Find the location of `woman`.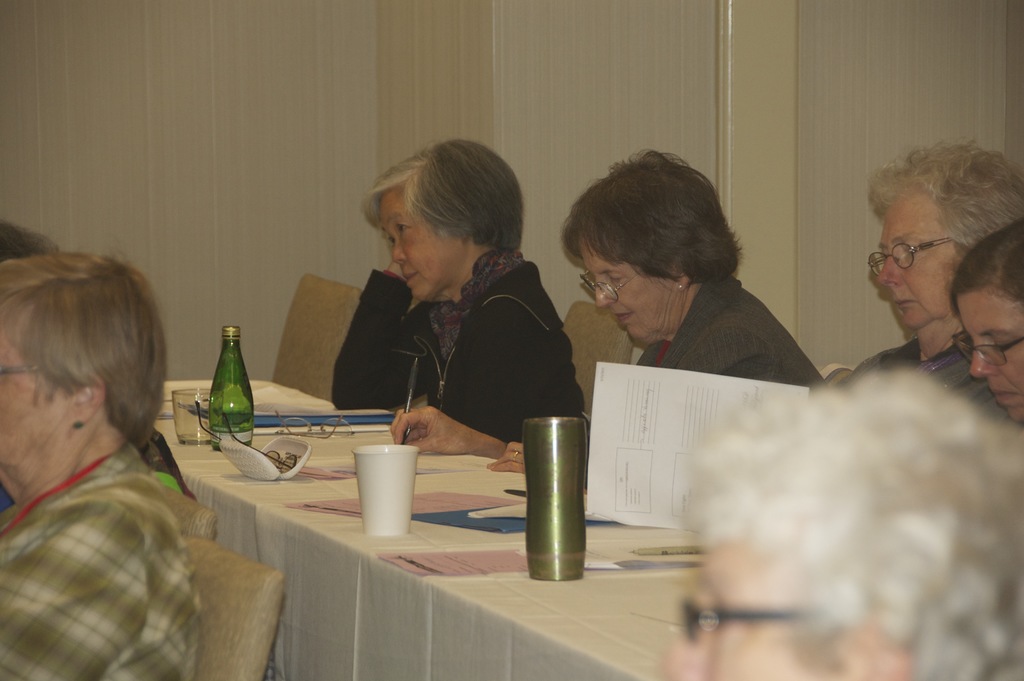
Location: crop(810, 133, 1023, 402).
